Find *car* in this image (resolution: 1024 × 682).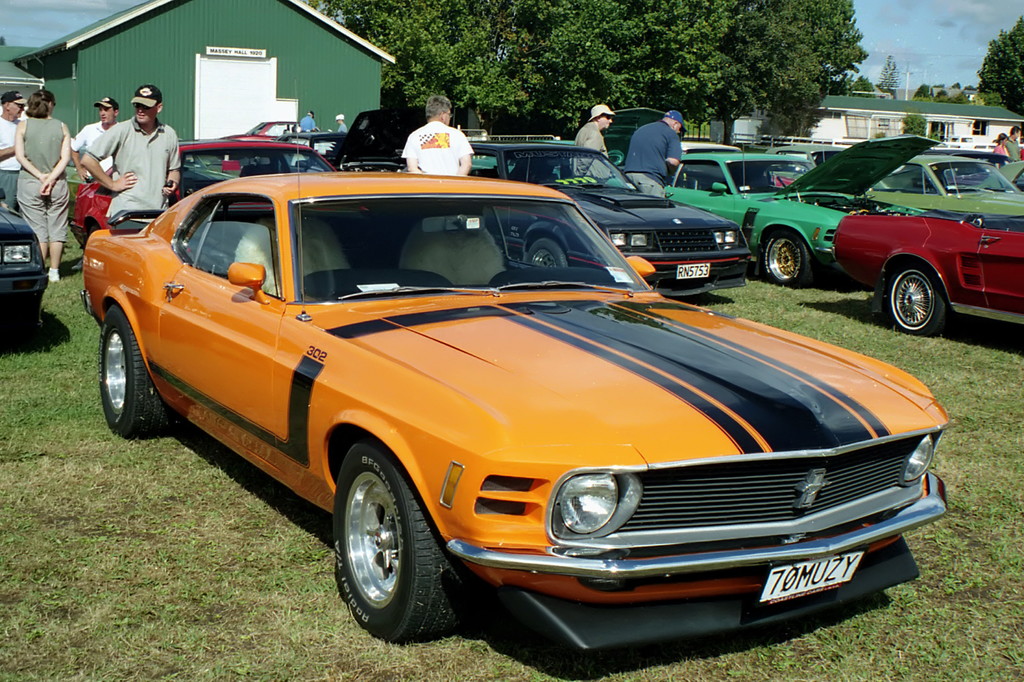
{"x1": 651, "y1": 126, "x2": 942, "y2": 299}.
